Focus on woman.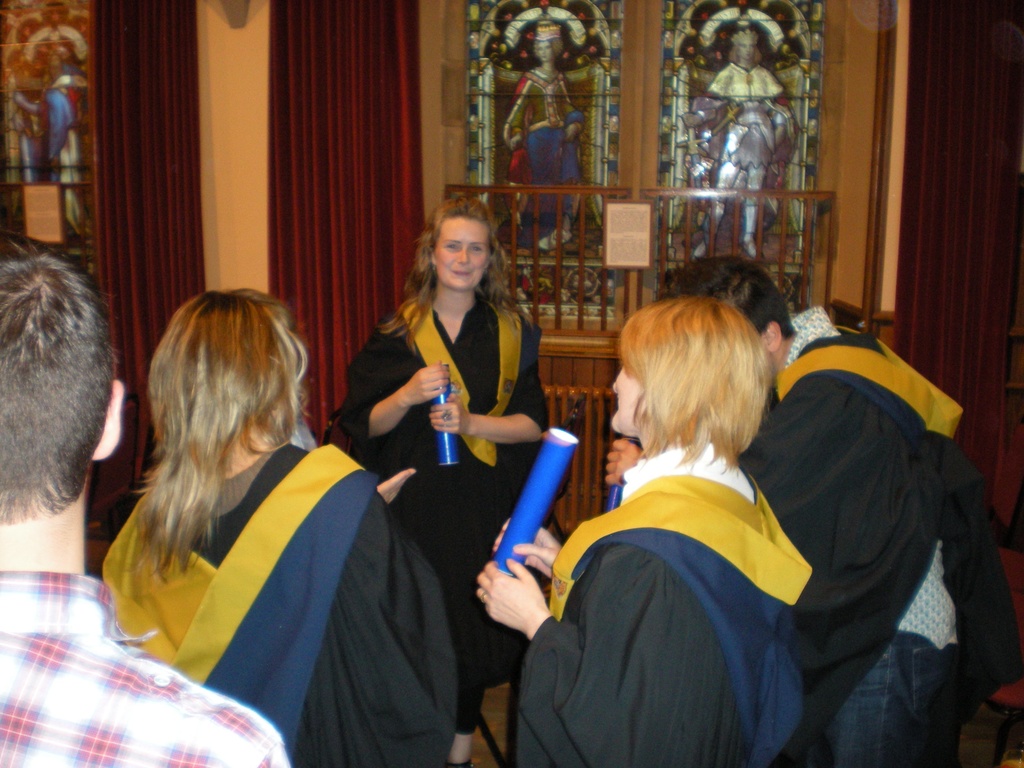
Focused at [left=477, top=294, right=810, bottom=767].
